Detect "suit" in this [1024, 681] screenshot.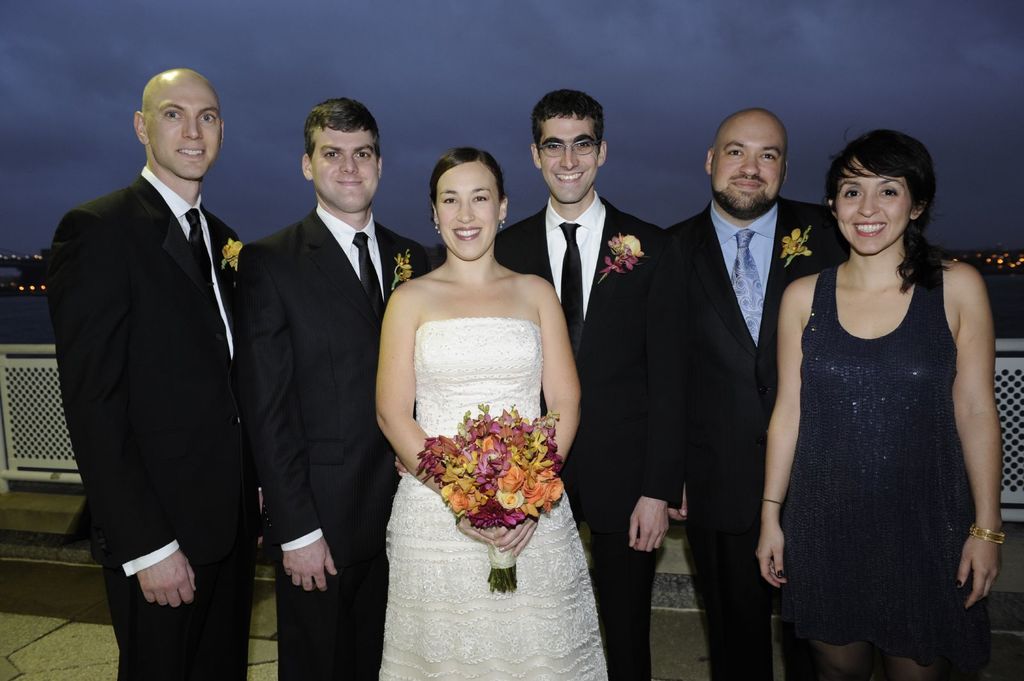
Detection: [x1=645, y1=196, x2=850, y2=680].
